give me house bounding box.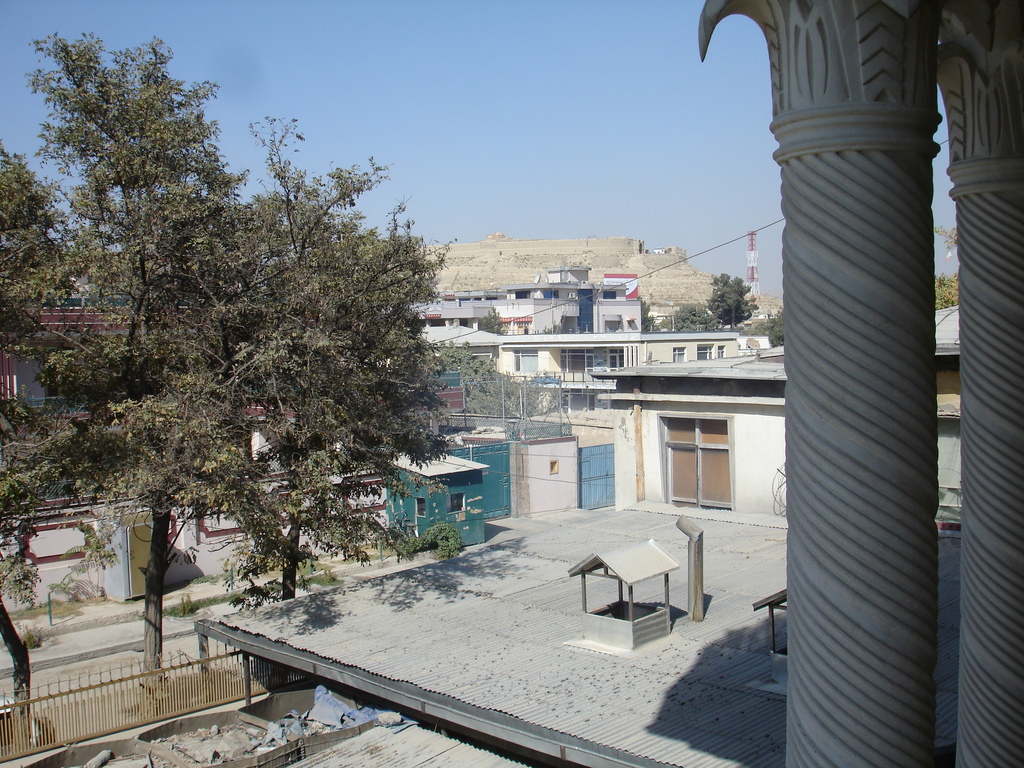
(398,447,486,547).
